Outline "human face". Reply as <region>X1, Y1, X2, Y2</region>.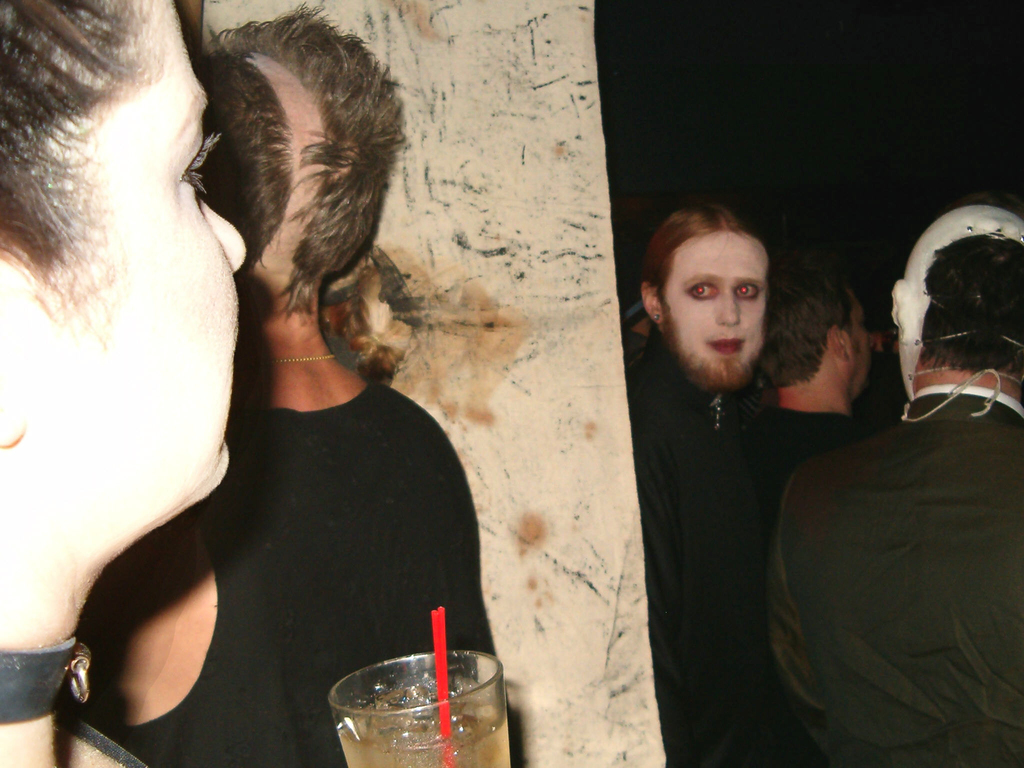
<region>665, 230, 771, 387</region>.
